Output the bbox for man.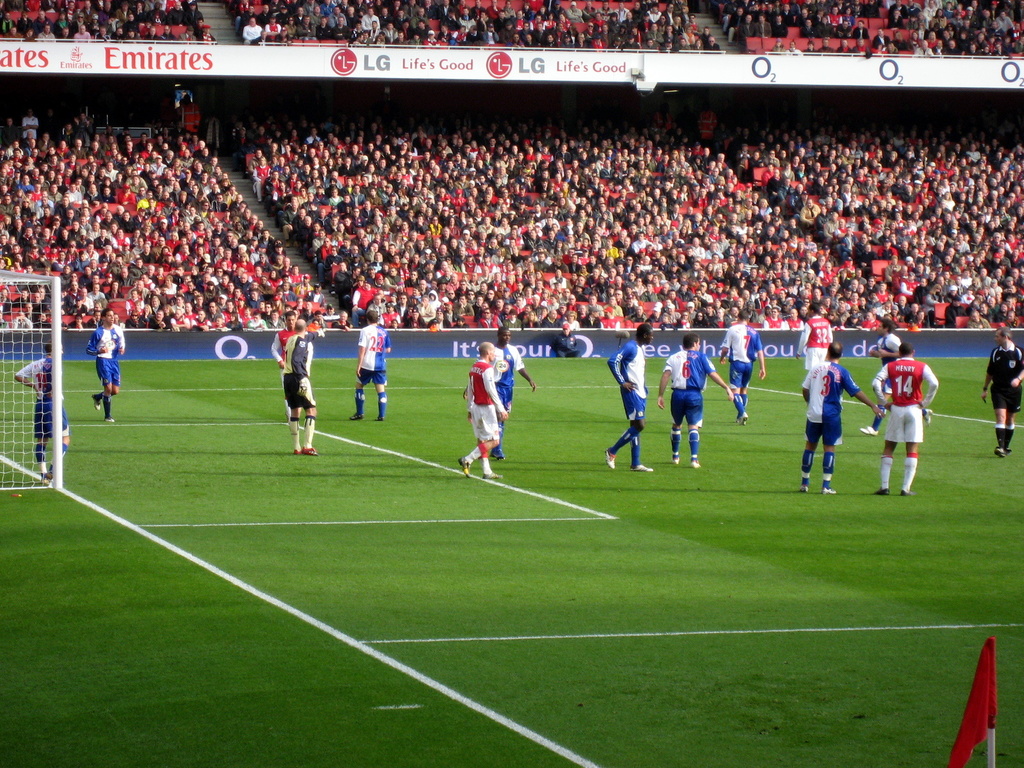
(left=88, top=221, right=100, bottom=241).
